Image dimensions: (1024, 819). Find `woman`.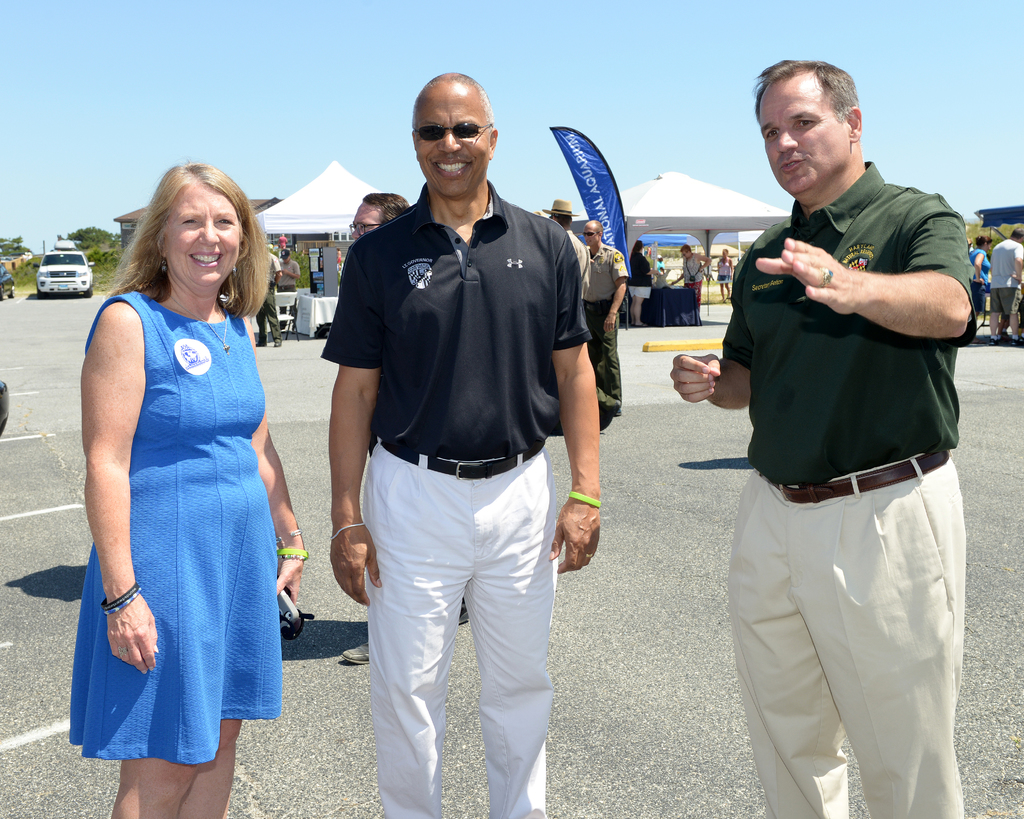
[left=74, top=156, right=293, bottom=792].
